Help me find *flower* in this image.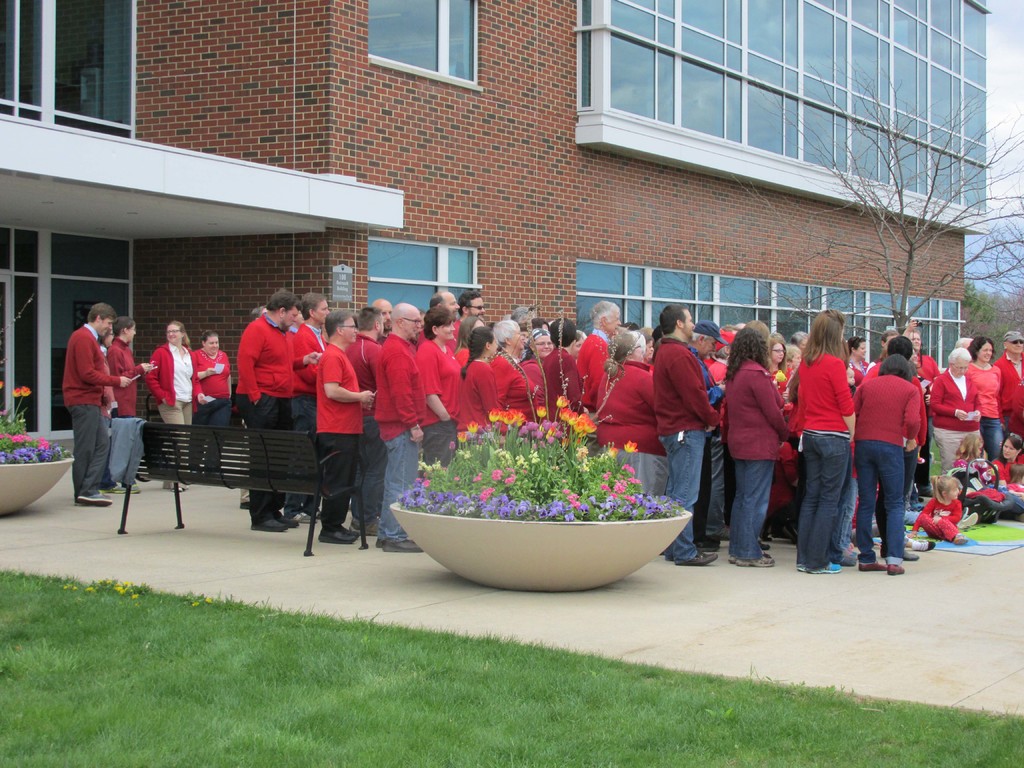
Found it: detection(104, 577, 134, 597).
